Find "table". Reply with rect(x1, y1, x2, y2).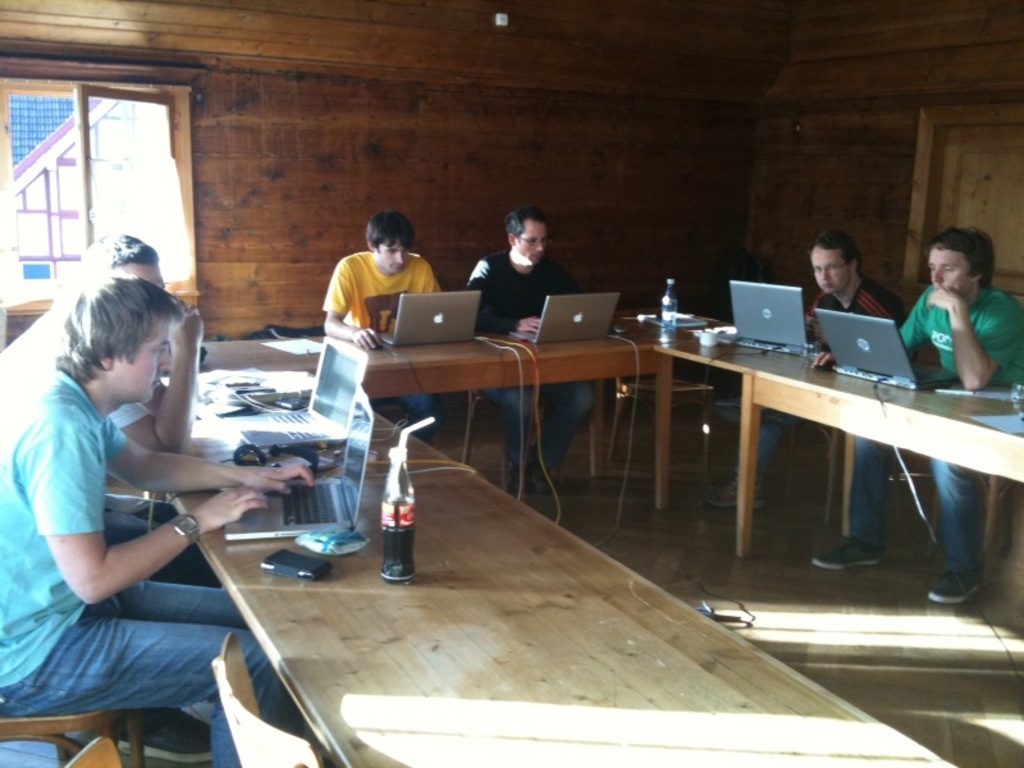
rect(124, 335, 358, 493).
